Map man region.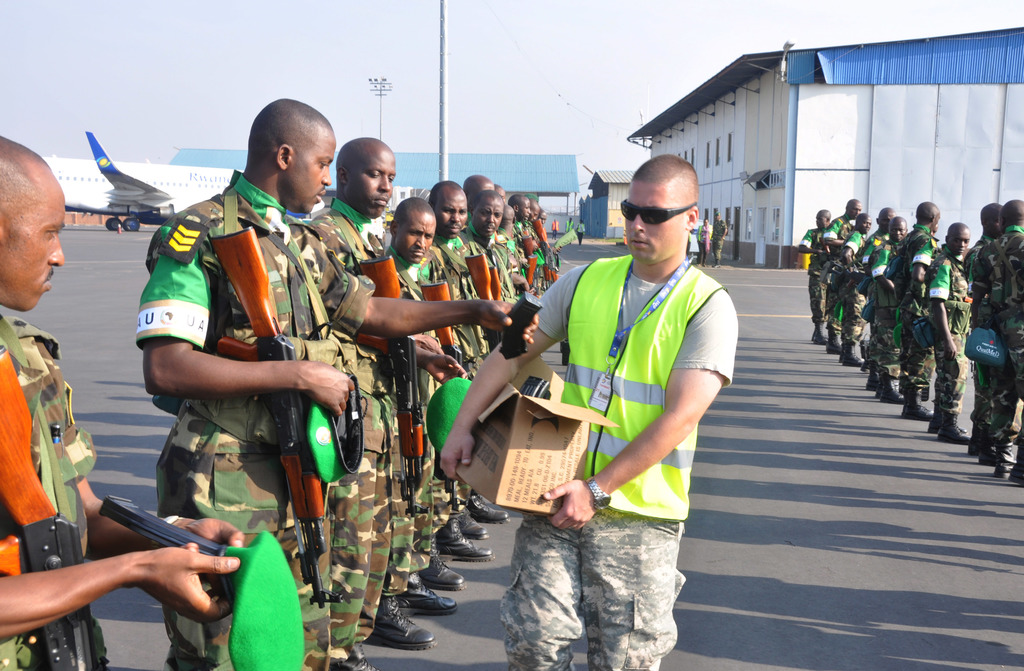
Mapped to <box>130,96,538,670</box>.
